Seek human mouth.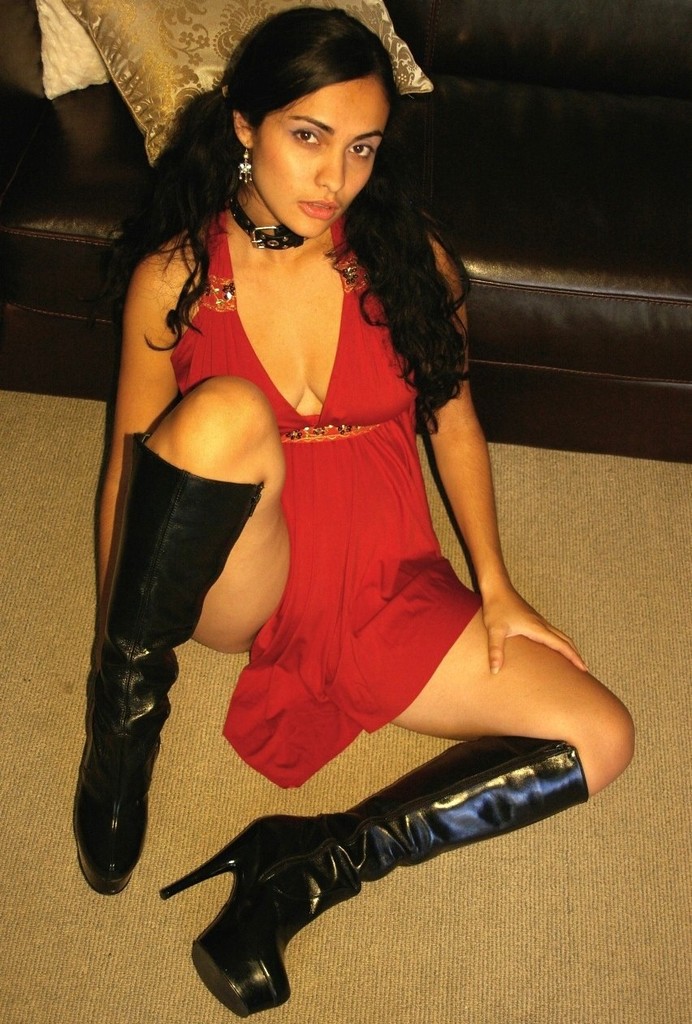
bbox(303, 202, 337, 219).
